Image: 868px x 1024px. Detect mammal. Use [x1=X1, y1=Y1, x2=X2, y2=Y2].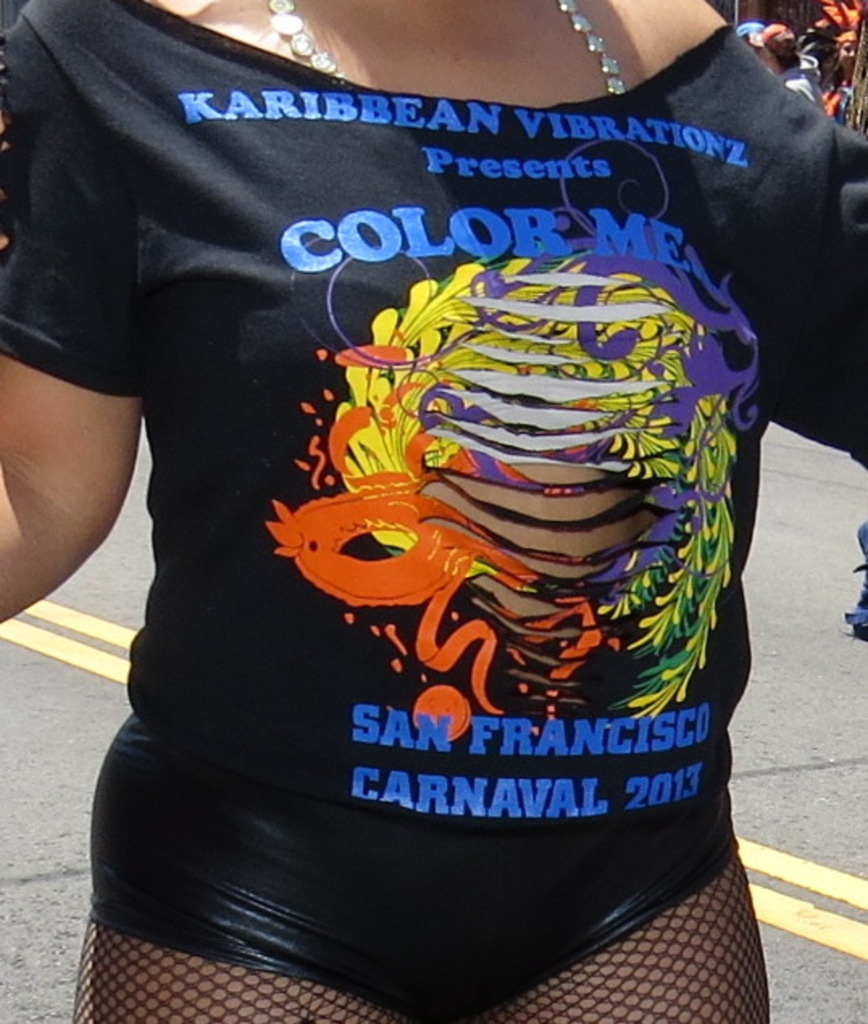
[x1=828, y1=32, x2=866, y2=127].
